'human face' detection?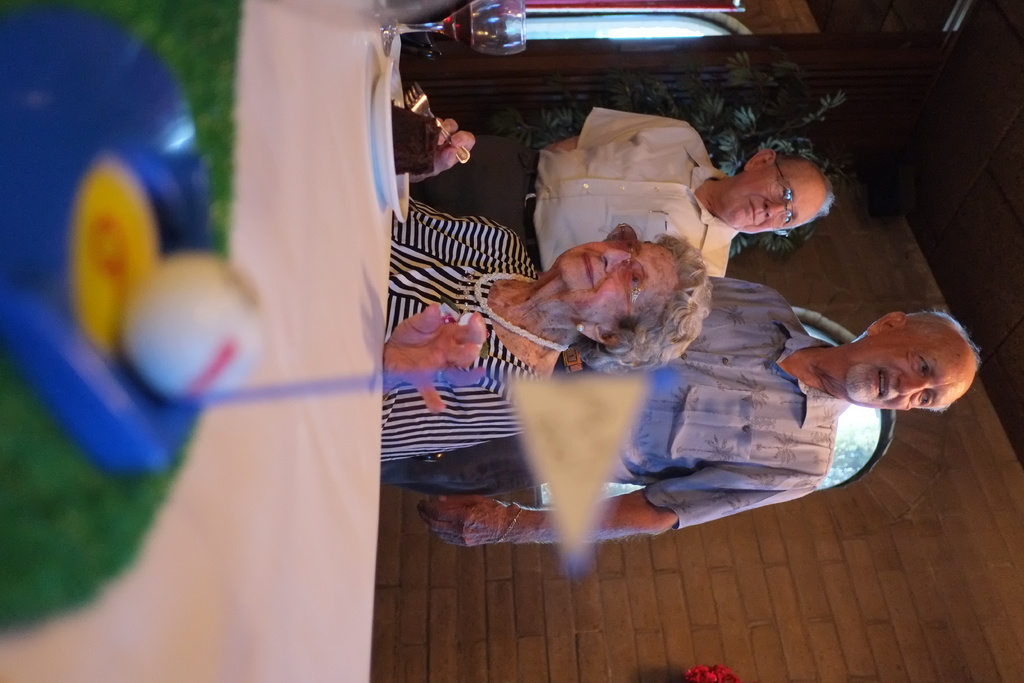
box=[844, 331, 963, 409]
